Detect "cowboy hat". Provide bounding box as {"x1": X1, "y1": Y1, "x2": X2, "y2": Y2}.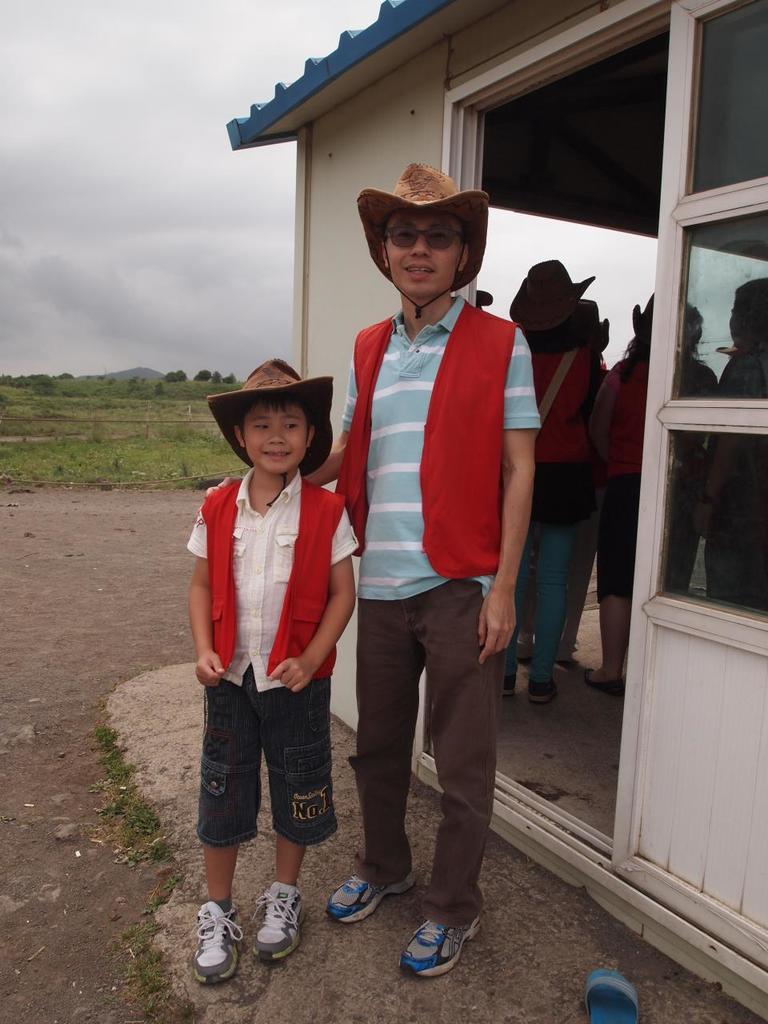
{"x1": 204, "y1": 359, "x2": 336, "y2": 477}.
